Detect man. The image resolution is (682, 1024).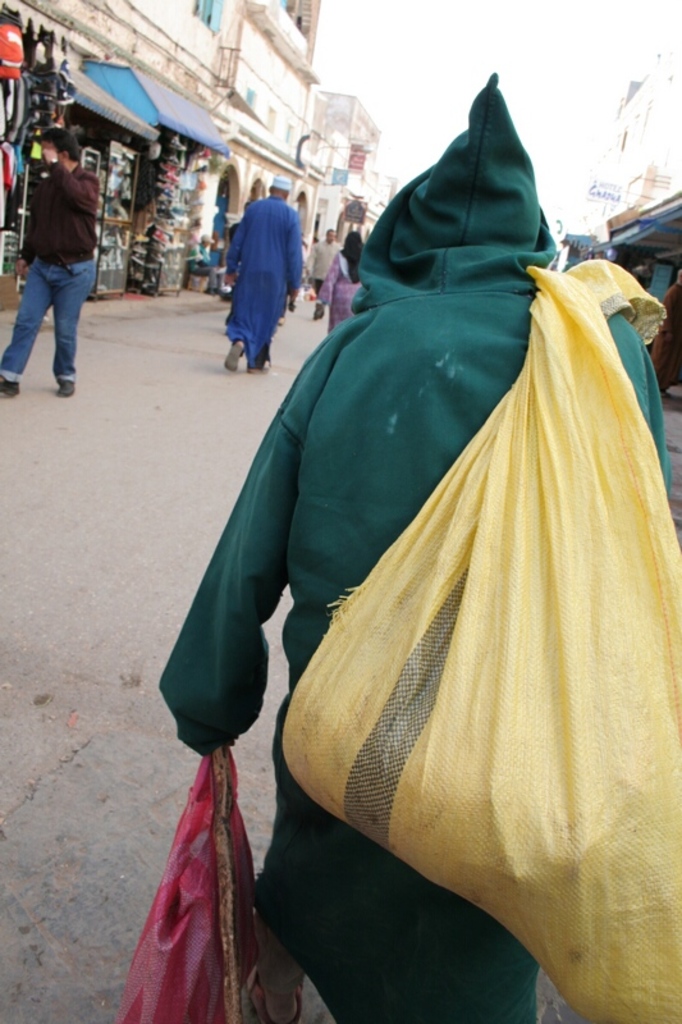
4 106 110 387.
